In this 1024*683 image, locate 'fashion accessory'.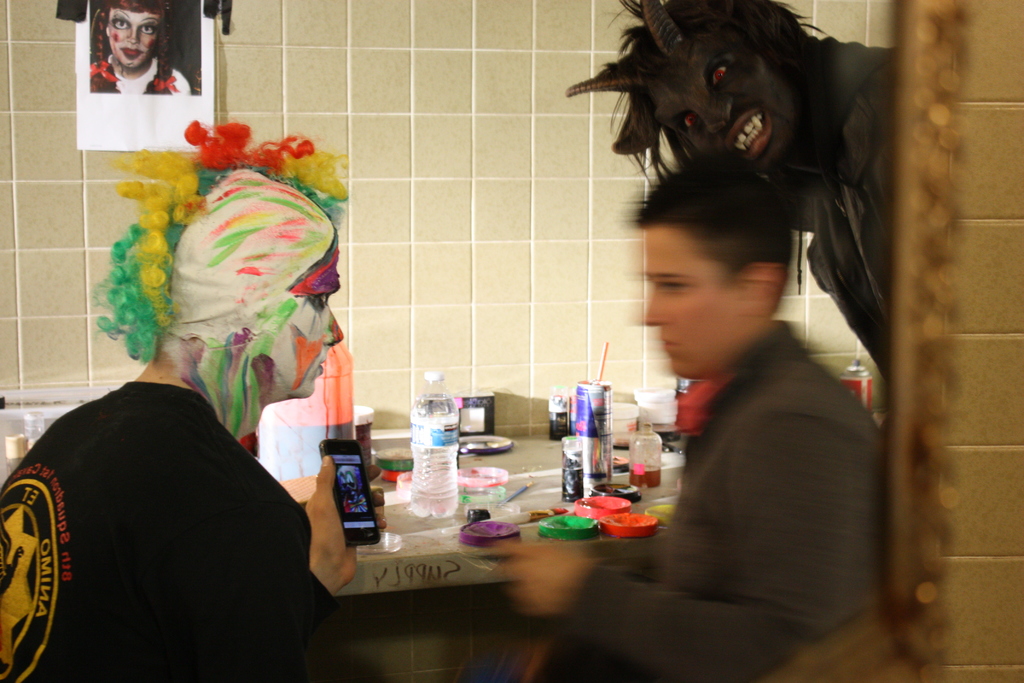
Bounding box: 92,115,351,366.
